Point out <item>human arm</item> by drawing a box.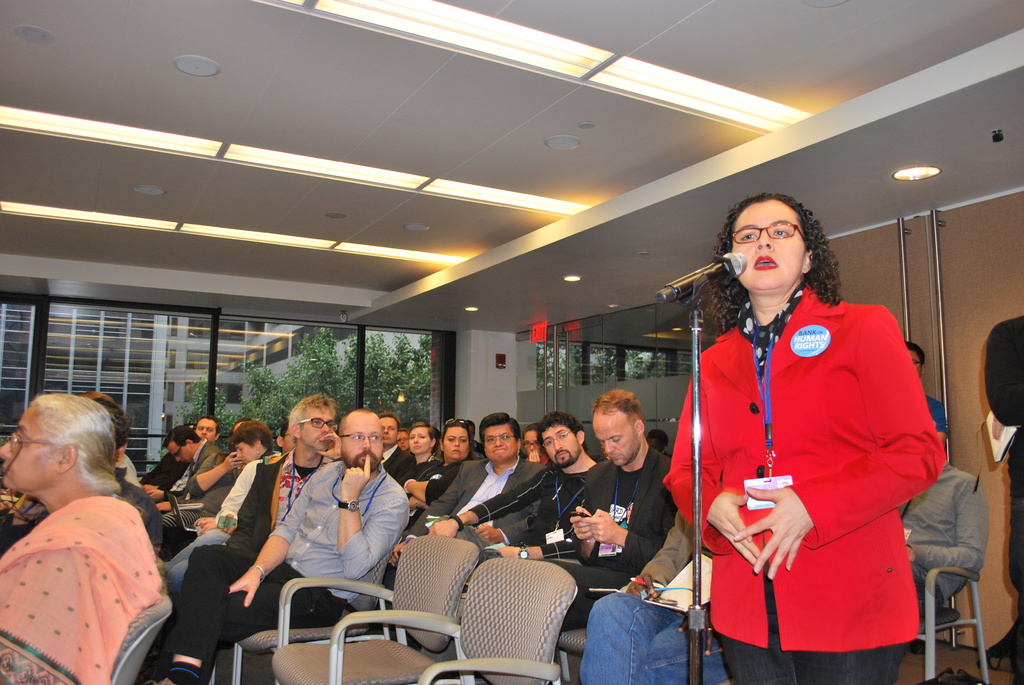
box(399, 471, 429, 503).
